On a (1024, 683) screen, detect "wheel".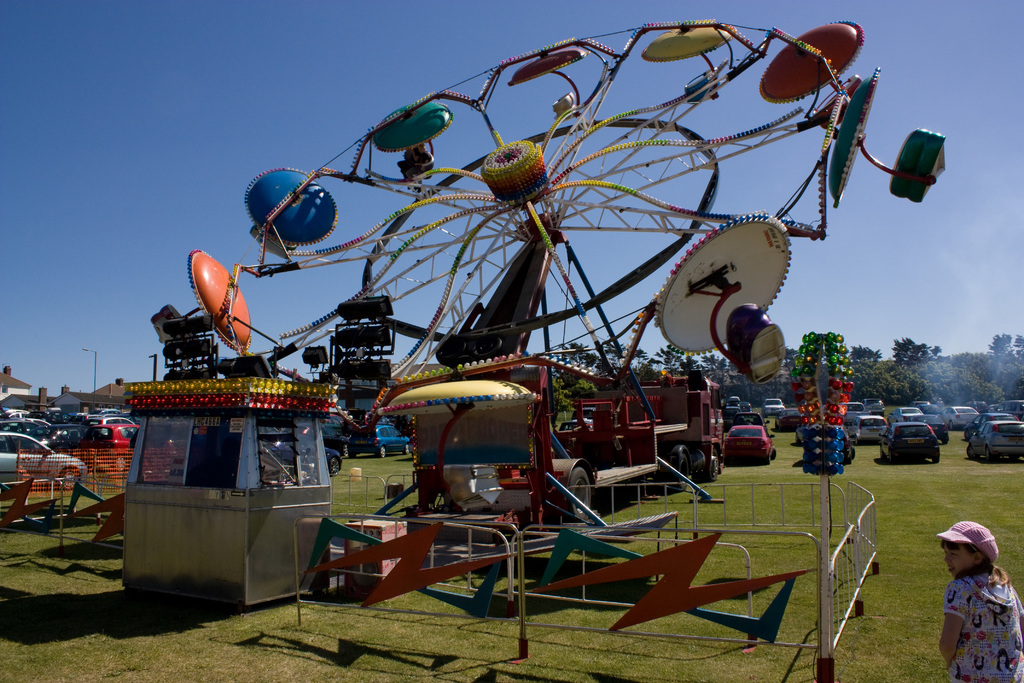
pyautogui.locateOnScreen(671, 457, 691, 492).
